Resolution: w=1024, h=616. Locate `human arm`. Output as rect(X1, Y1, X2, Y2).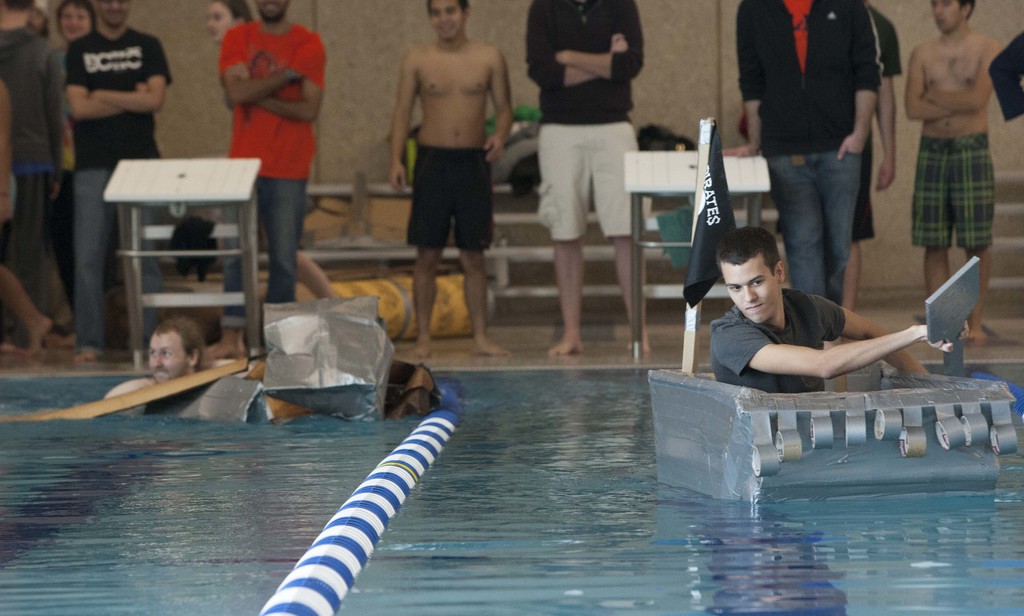
rect(835, 0, 883, 161).
